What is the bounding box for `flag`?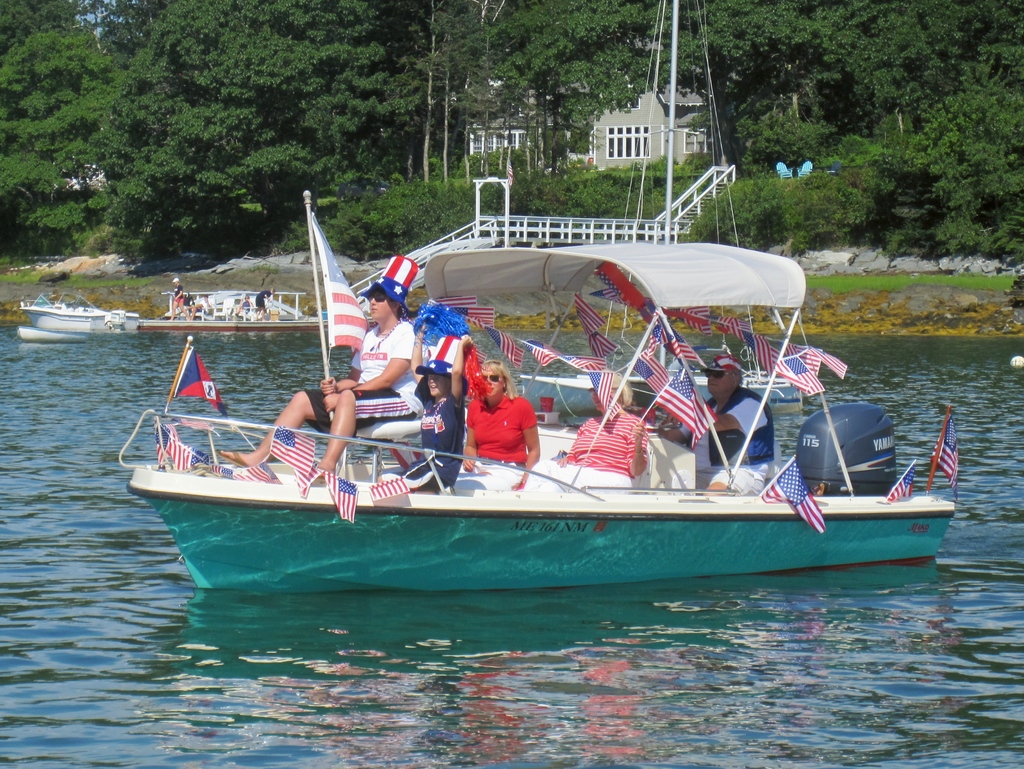
crop(174, 345, 227, 415).
